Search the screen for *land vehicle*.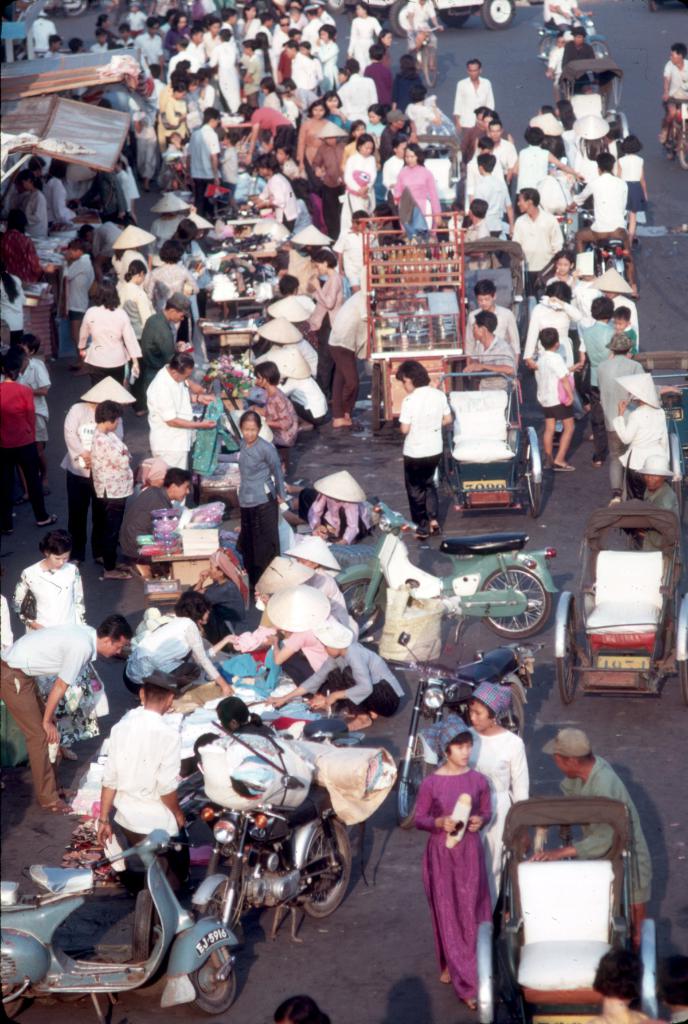
Found at bbox(0, 824, 244, 1023).
